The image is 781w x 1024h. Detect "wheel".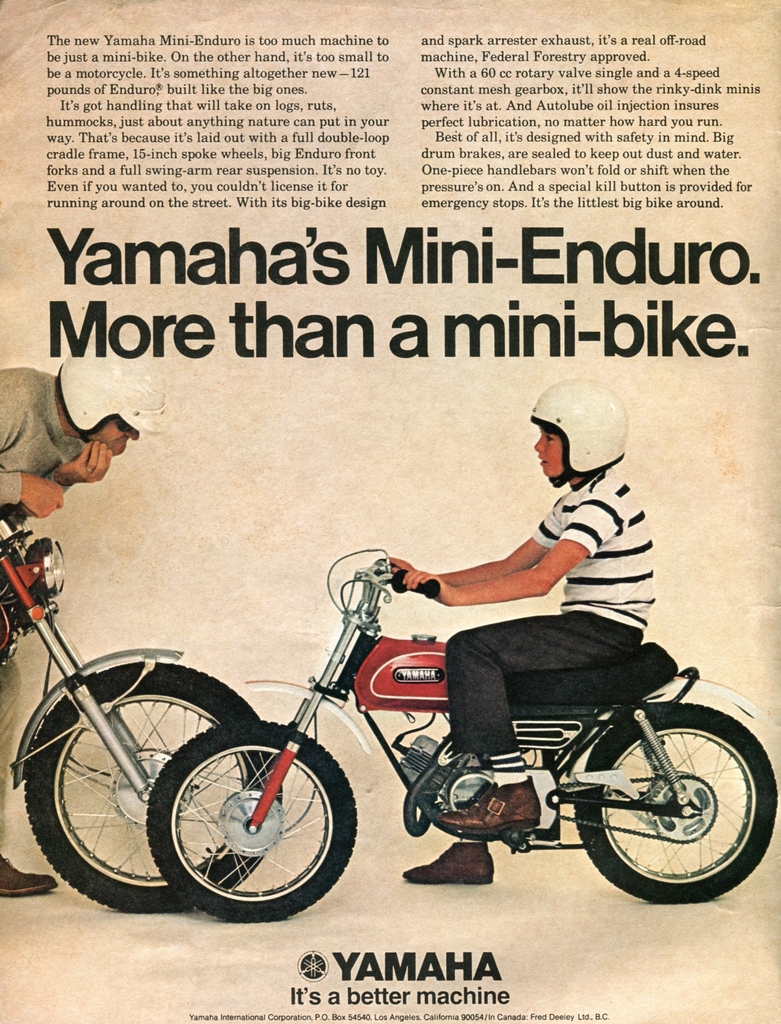
Detection: bbox=[23, 664, 284, 914].
